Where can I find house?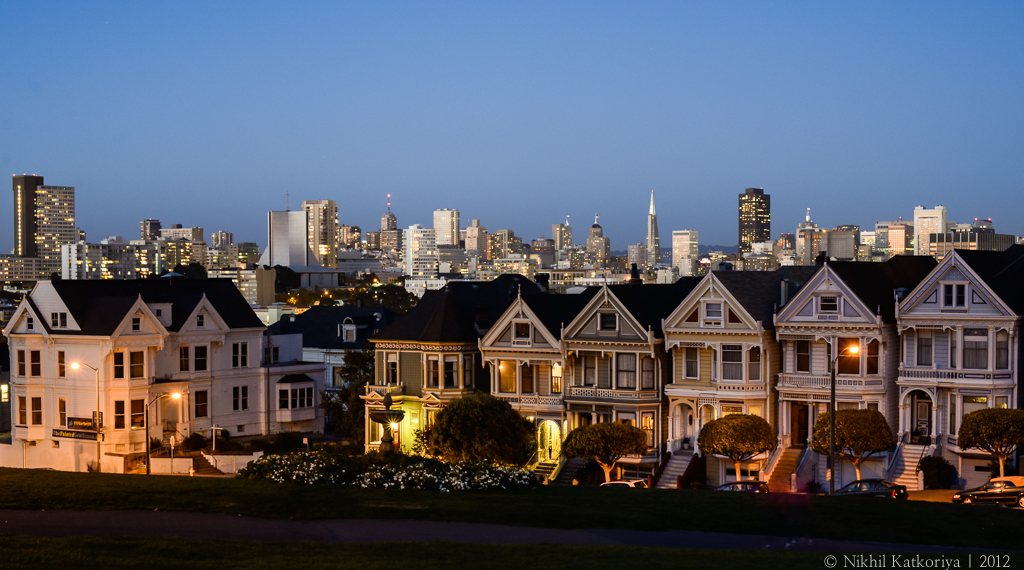
You can find it at box=[33, 261, 353, 467].
